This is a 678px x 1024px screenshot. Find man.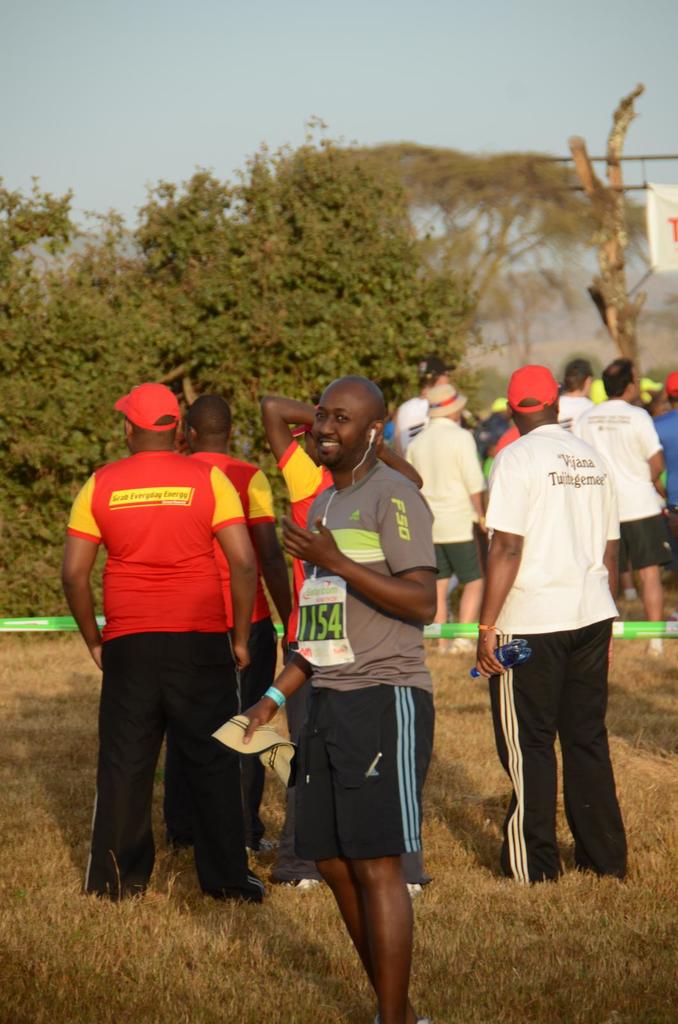
Bounding box: 155,400,299,862.
